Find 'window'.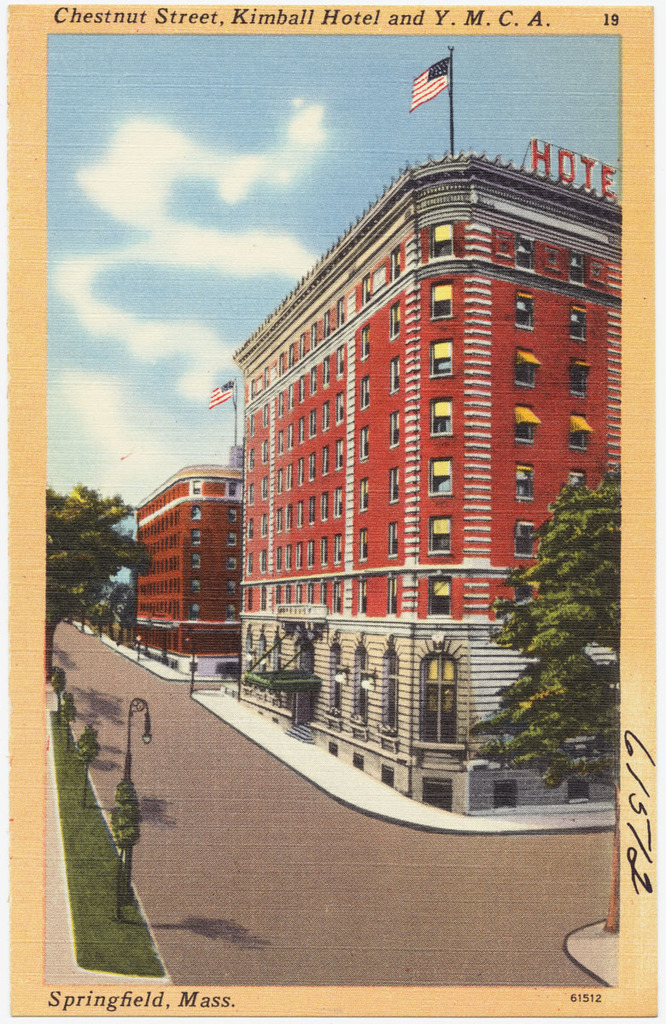
352, 641, 370, 724.
